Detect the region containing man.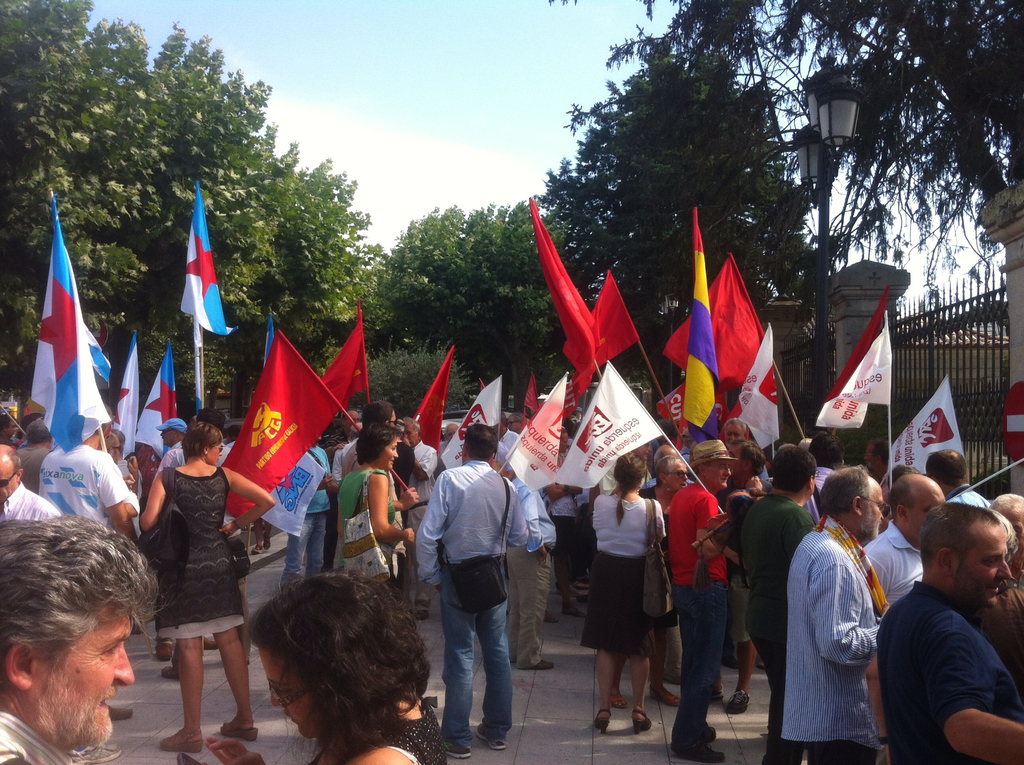
l=0, t=511, r=155, b=764.
